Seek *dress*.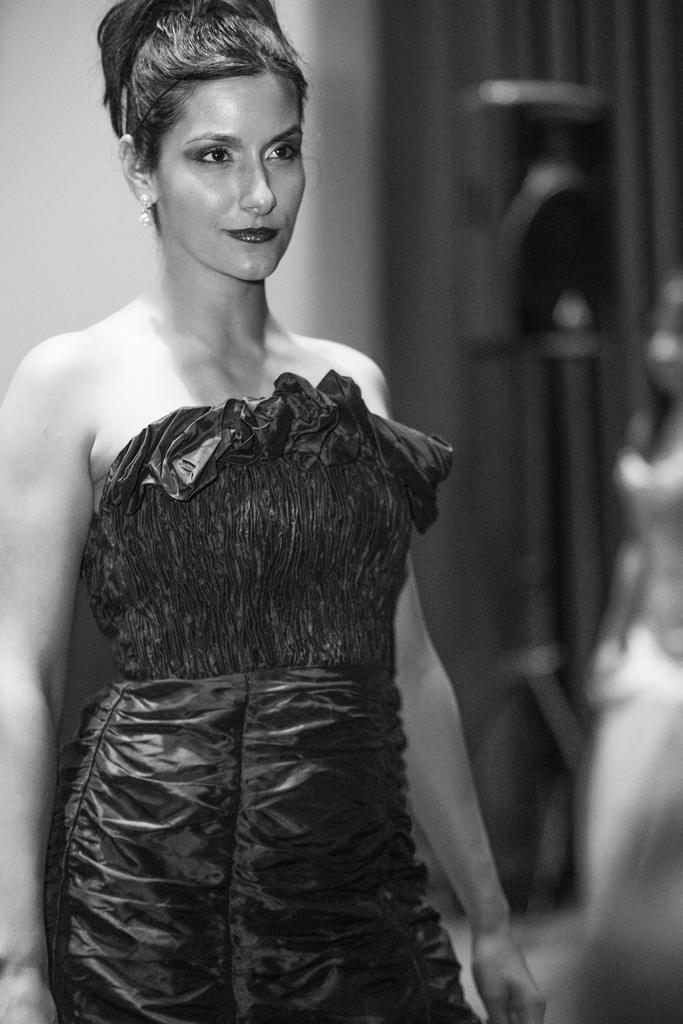
crop(40, 370, 479, 1023).
